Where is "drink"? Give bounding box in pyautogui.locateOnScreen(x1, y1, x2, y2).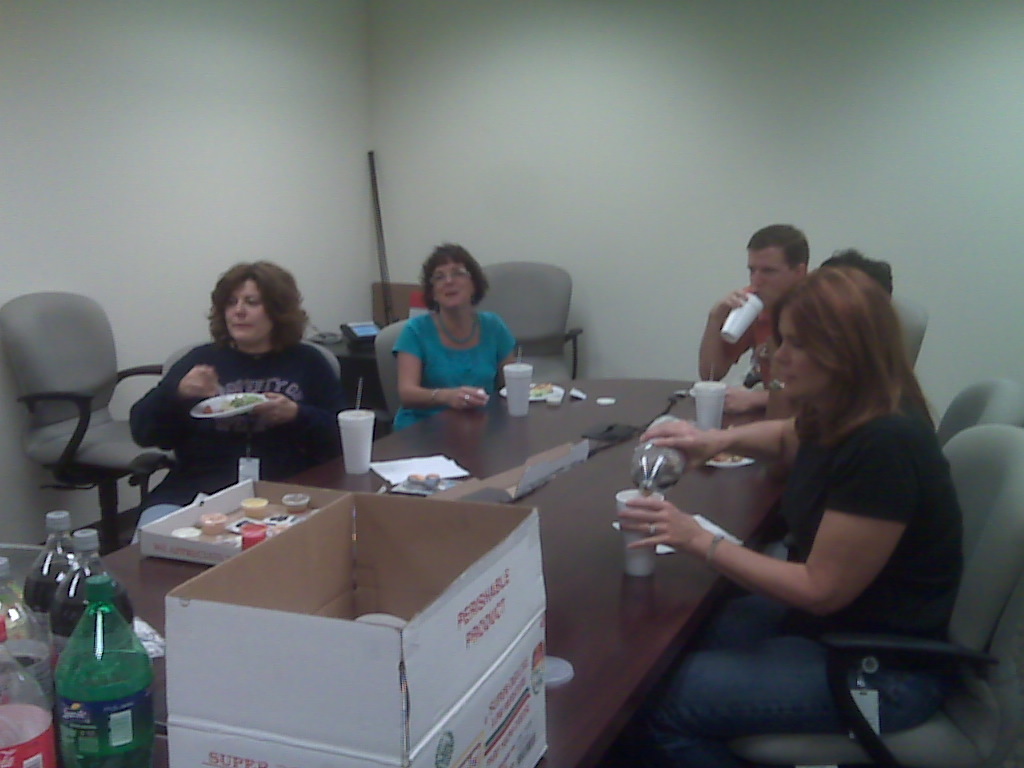
pyautogui.locateOnScreen(612, 484, 655, 581).
